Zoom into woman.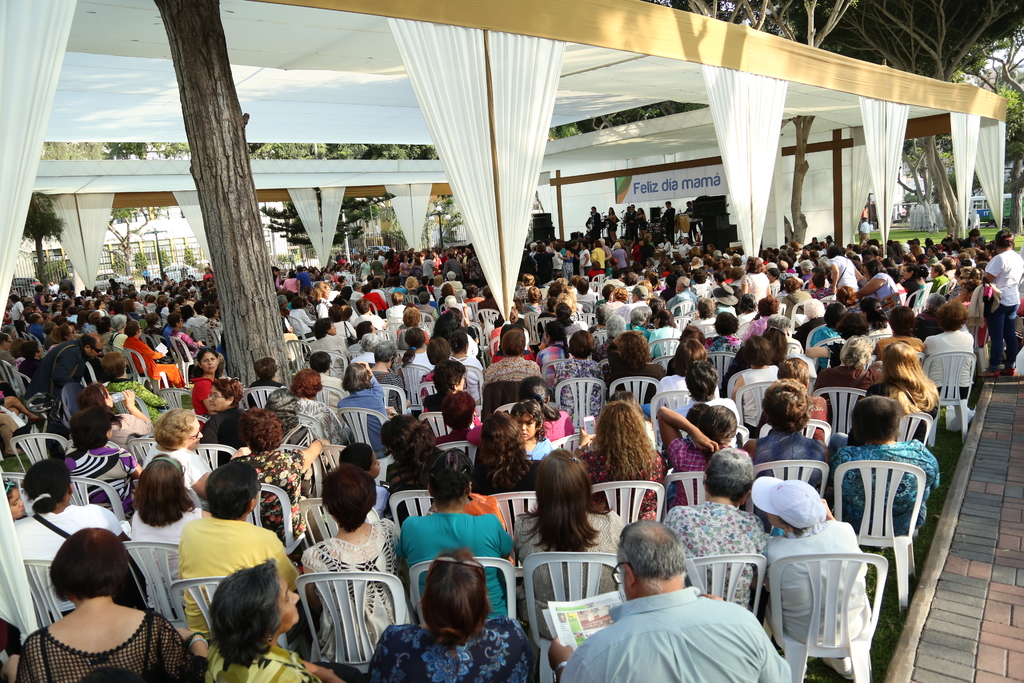
Zoom target: (x1=189, y1=350, x2=225, y2=433).
